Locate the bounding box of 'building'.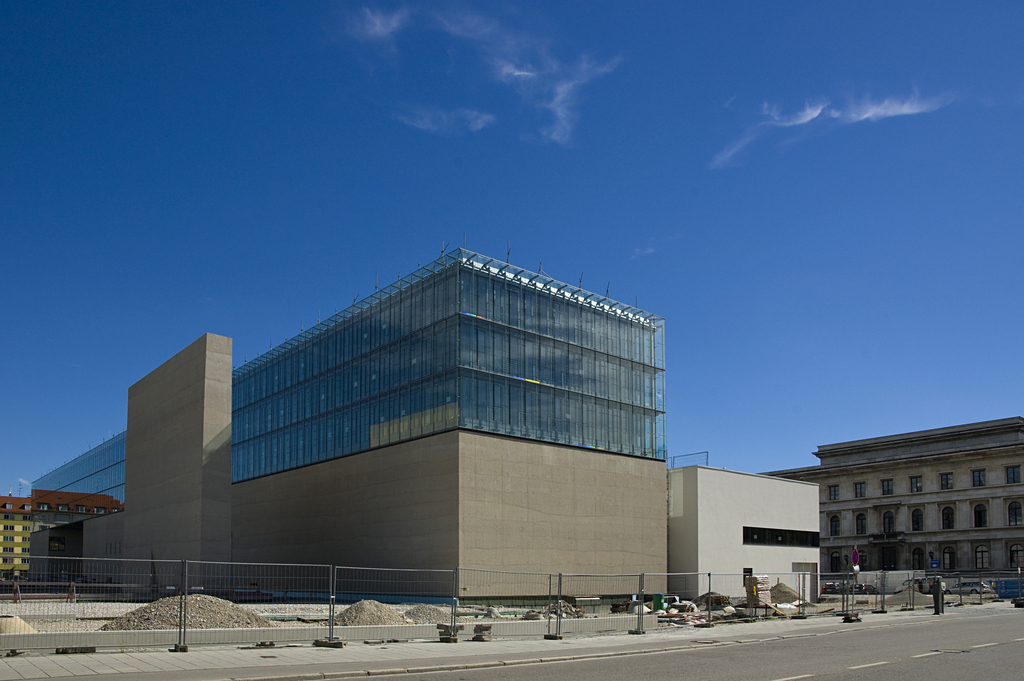
Bounding box: 0 489 123 589.
